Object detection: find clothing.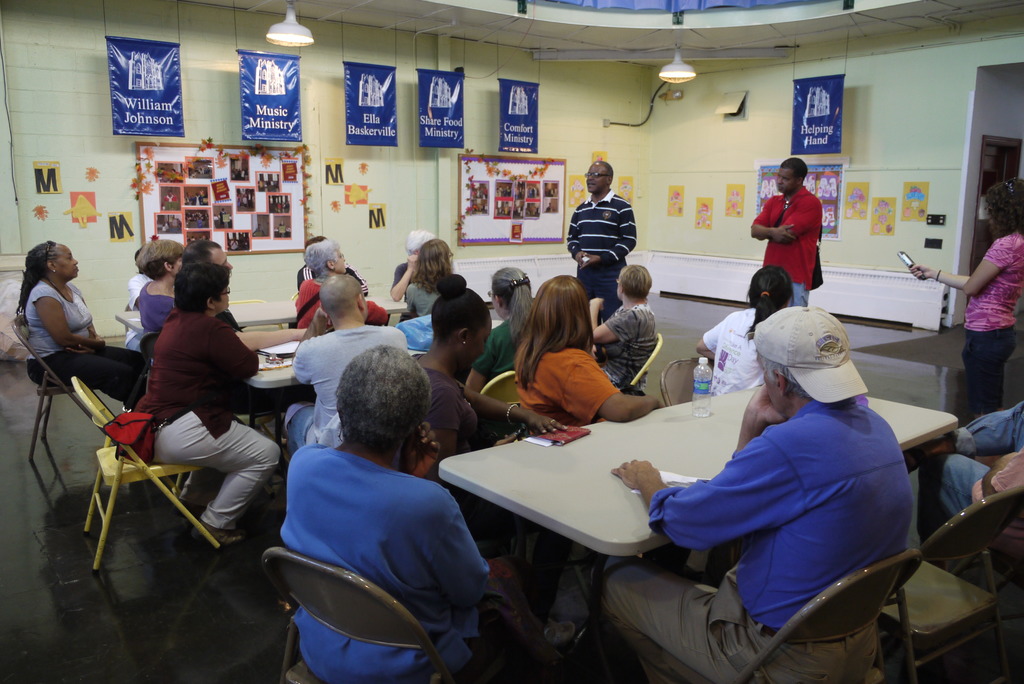
(925, 394, 1023, 620).
